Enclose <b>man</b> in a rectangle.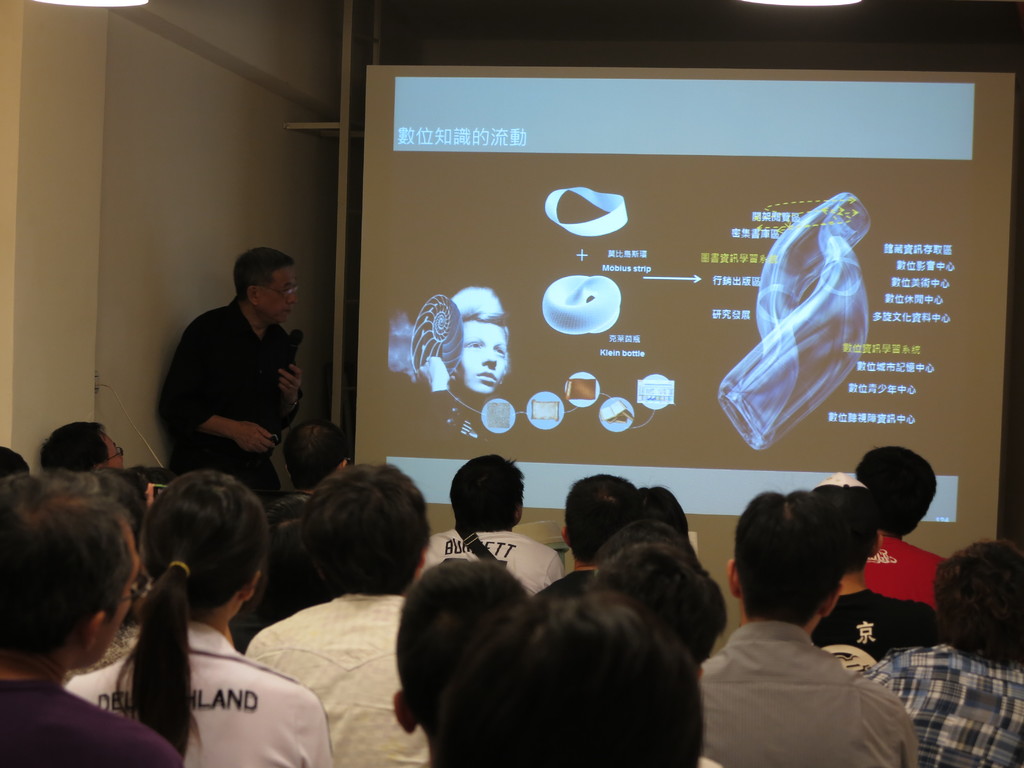
(546, 471, 649, 584).
